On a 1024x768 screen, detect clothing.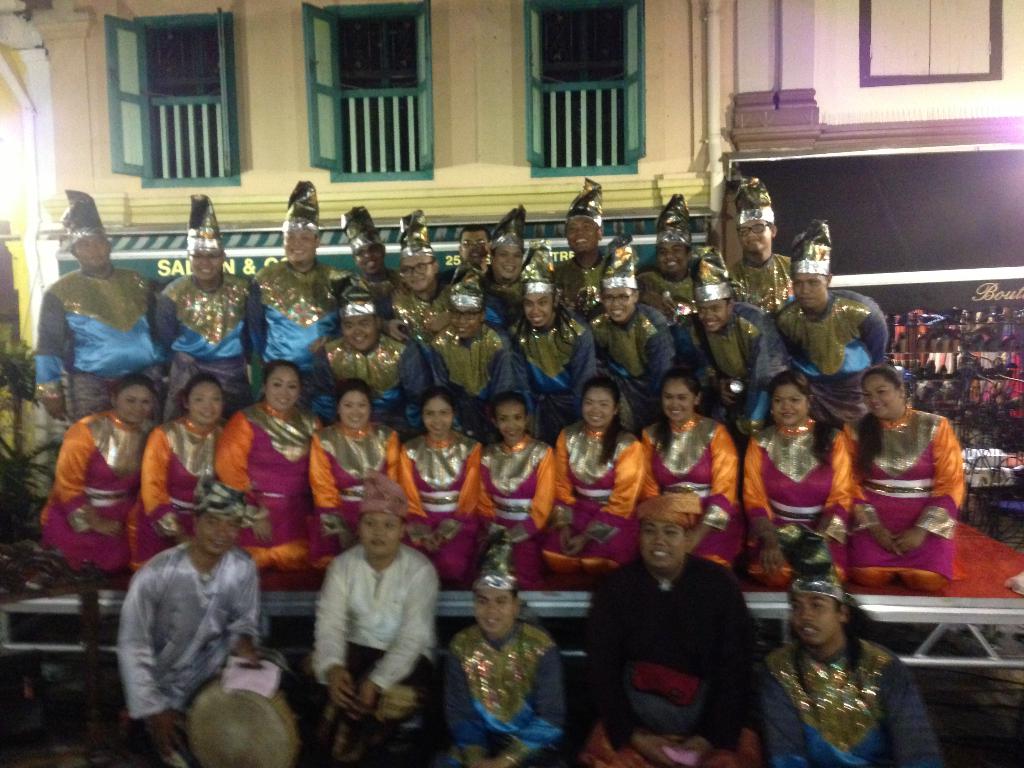
[211,401,322,589].
